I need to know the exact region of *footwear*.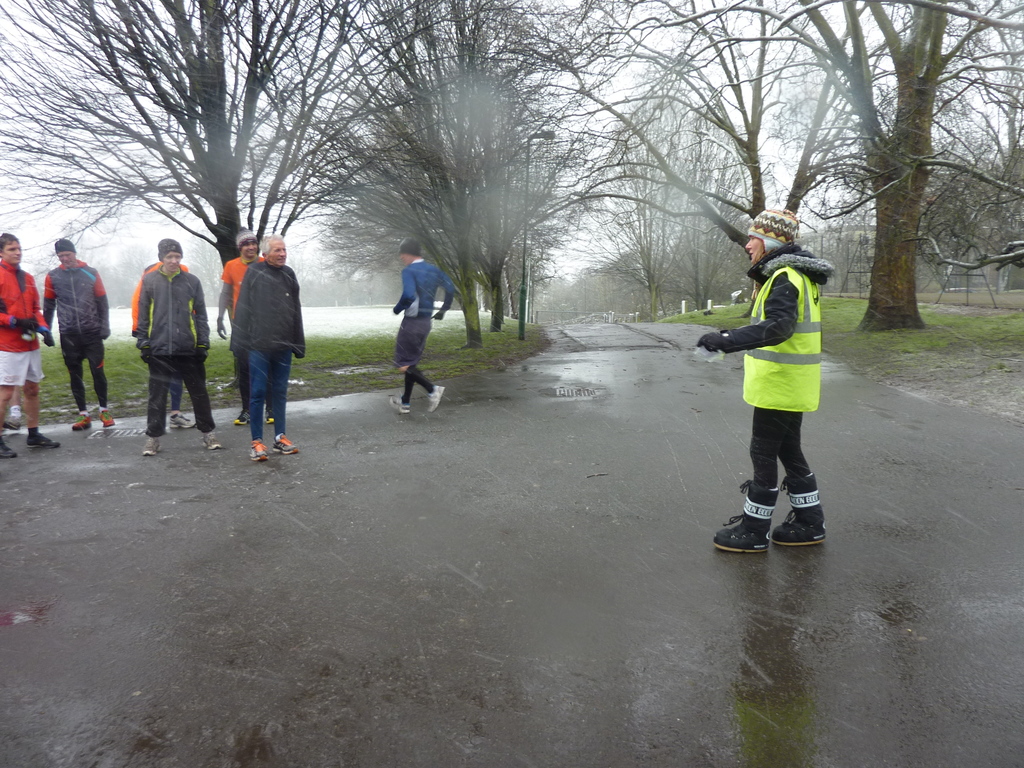
Region: [0,436,17,458].
